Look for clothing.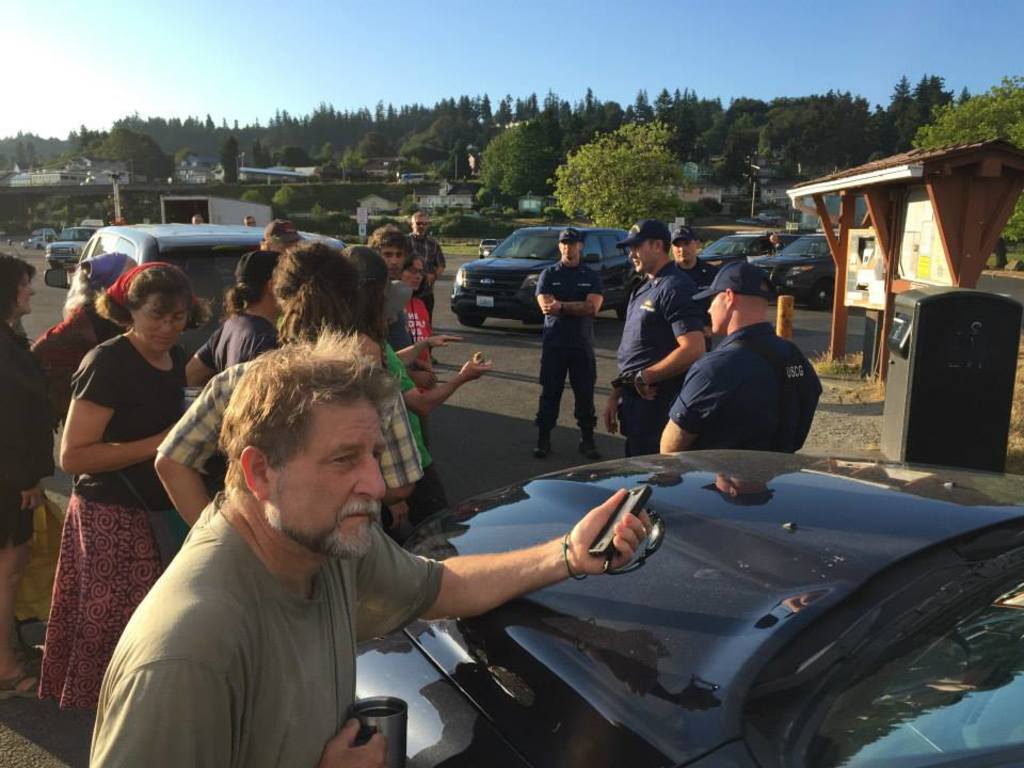
Found: 382:255:421:330.
